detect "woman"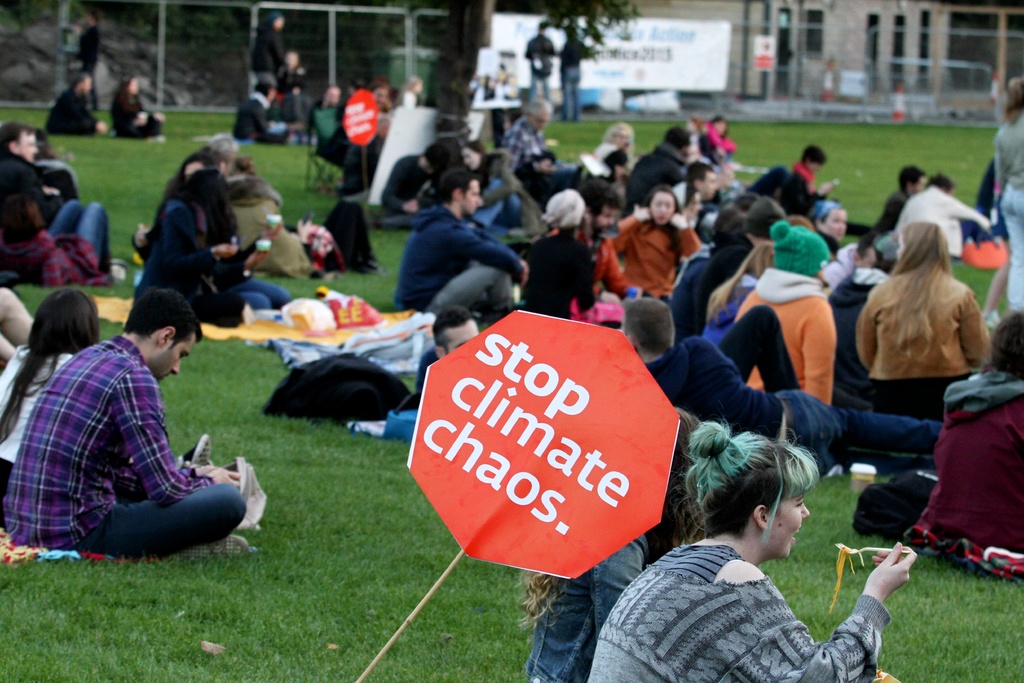
606:189:703:298
